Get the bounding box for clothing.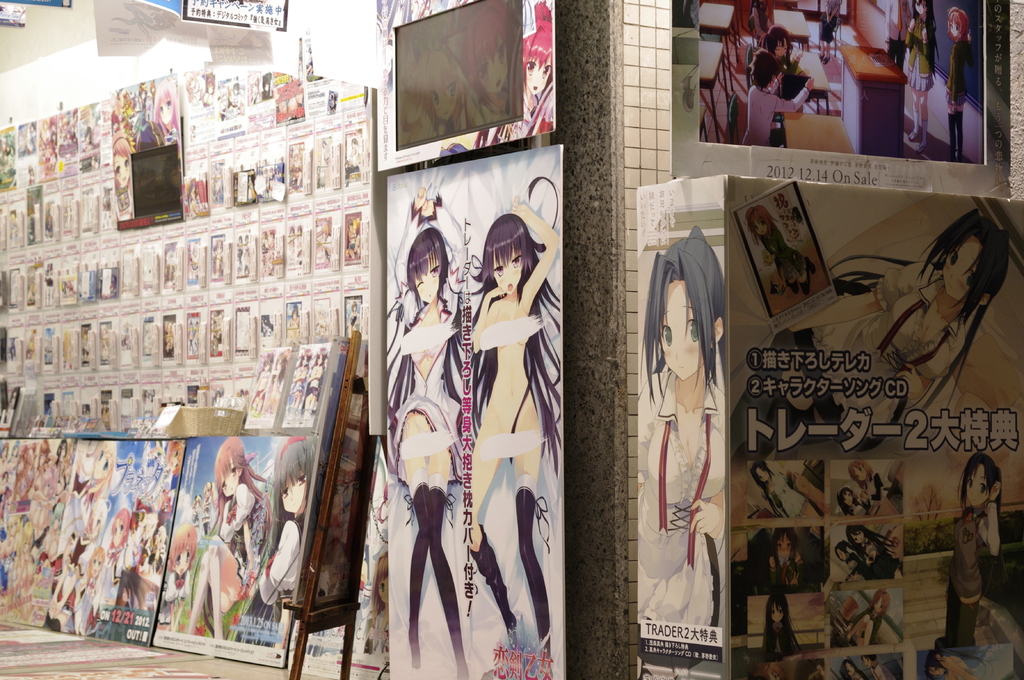
select_region(742, 82, 808, 147).
